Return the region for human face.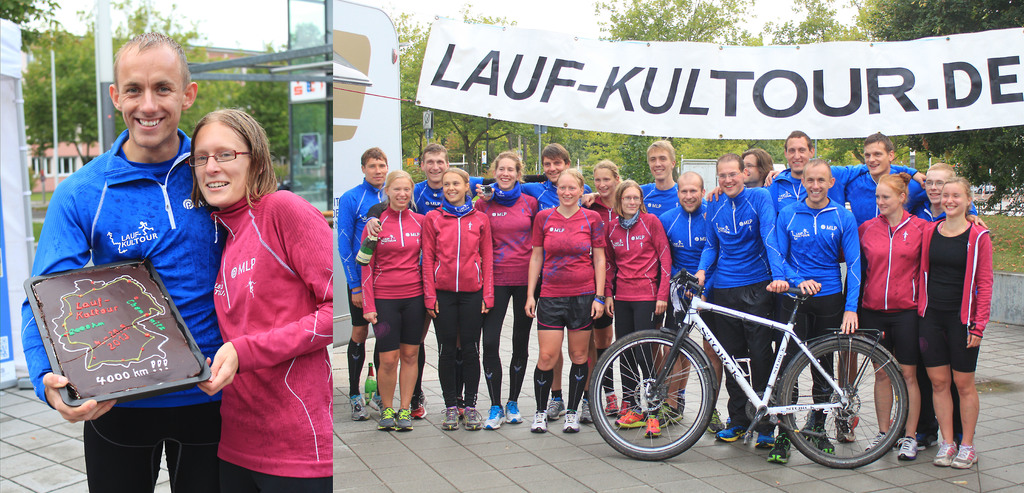
pyautogui.locateOnScreen(742, 153, 760, 183).
